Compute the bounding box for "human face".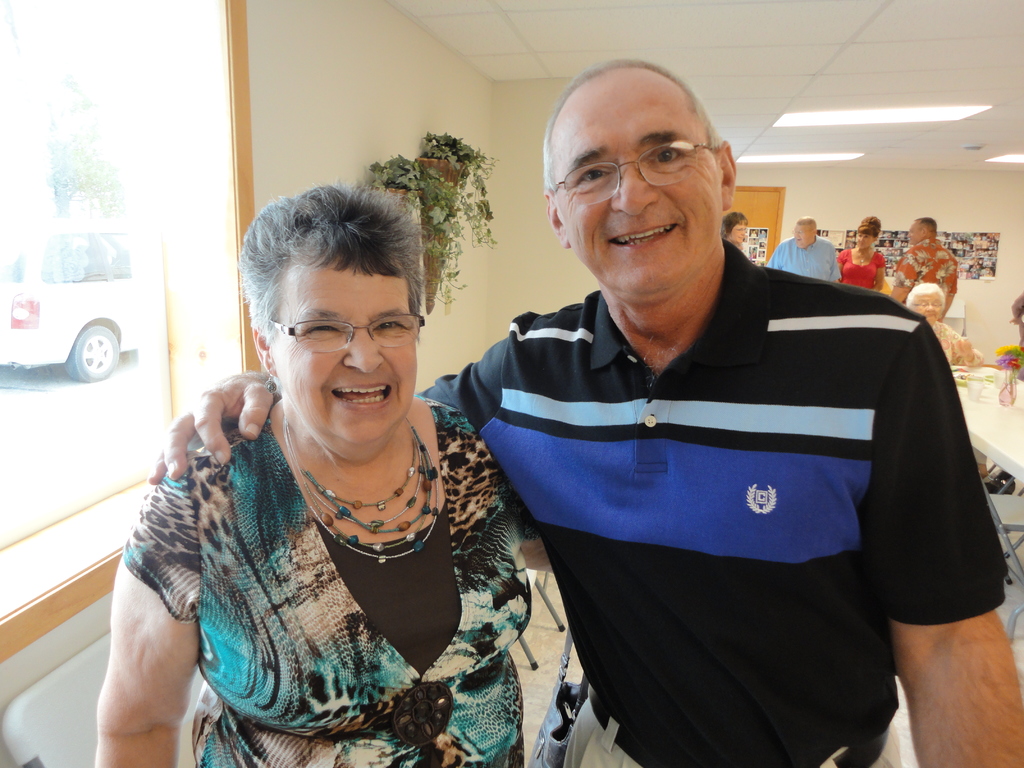
box=[856, 232, 874, 249].
